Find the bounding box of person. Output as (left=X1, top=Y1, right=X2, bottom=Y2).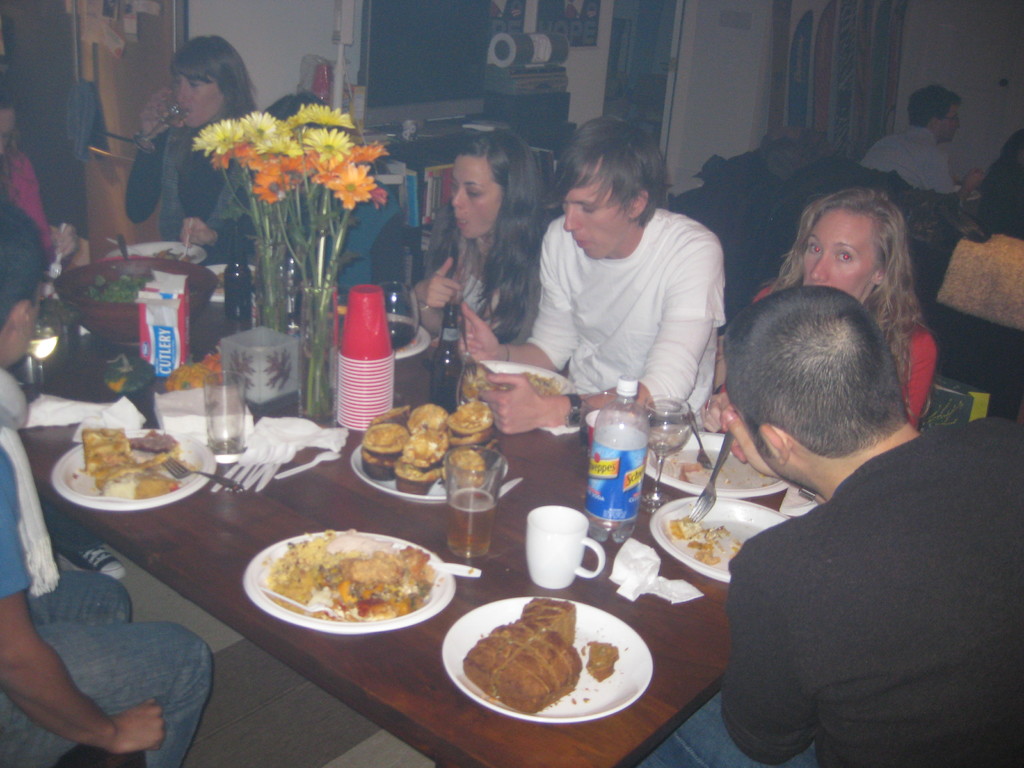
(left=122, top=29, right=257, bottom=241).
